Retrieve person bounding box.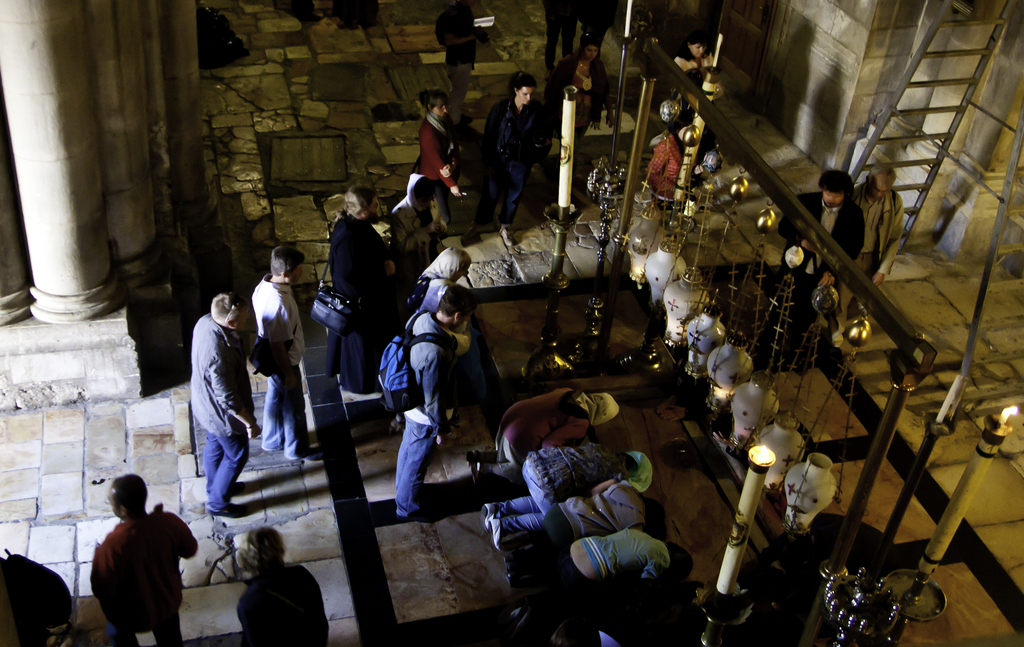
Bounding box: 547,31,607,170.
